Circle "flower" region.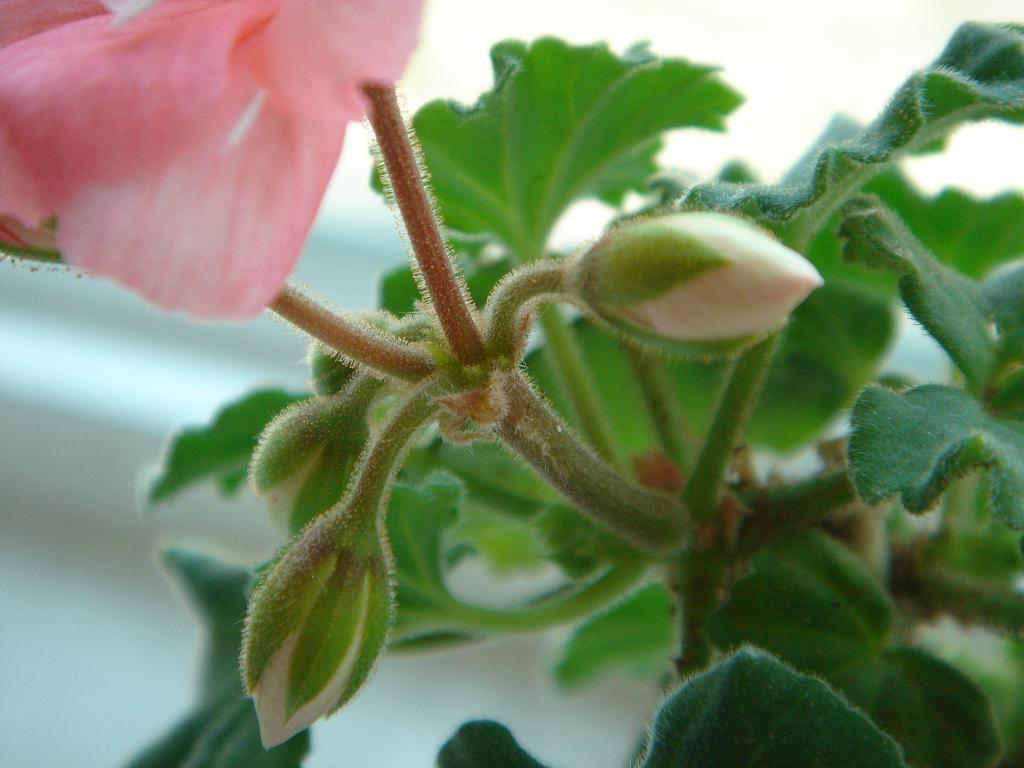
Region: [19,4,387,317].
